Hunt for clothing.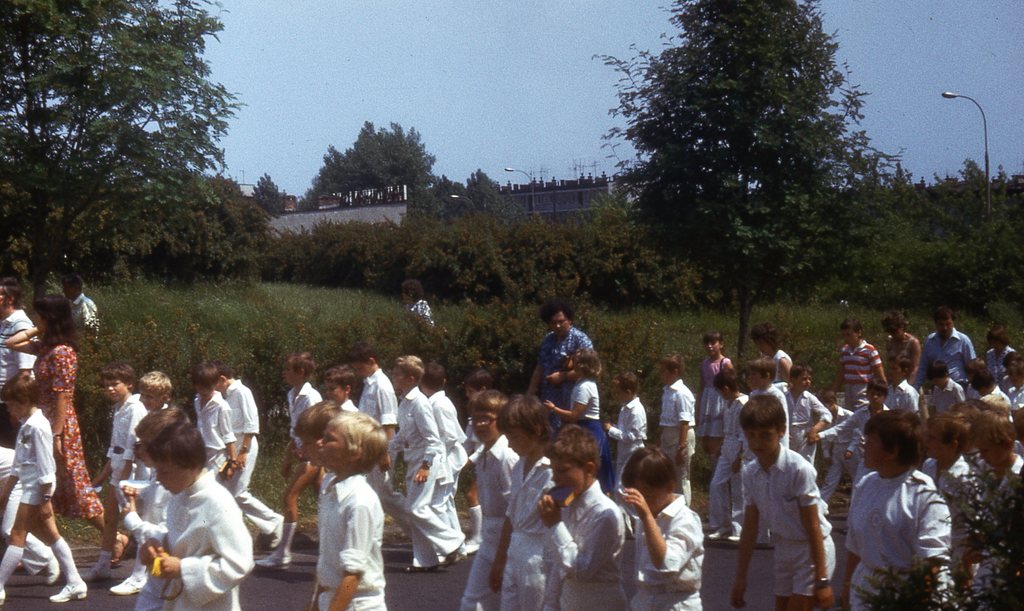
Hunted down at box=[943, 454, 1023, 610].
